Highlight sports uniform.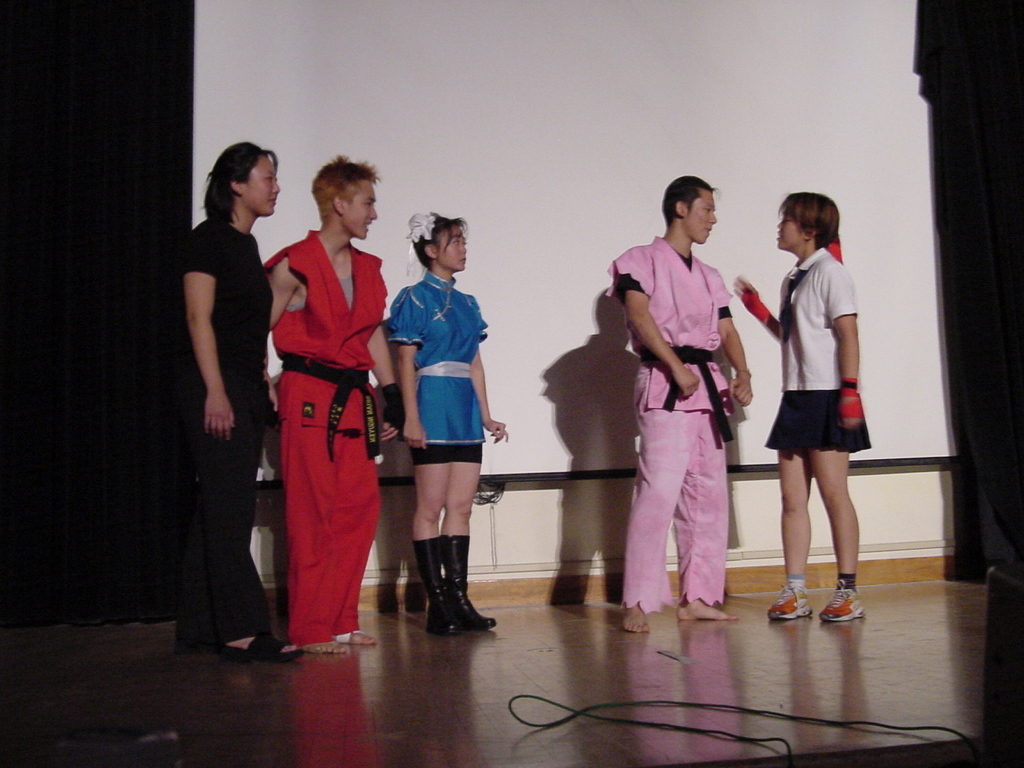
Highlighted region: select_region(257, 224, 384, 643).
